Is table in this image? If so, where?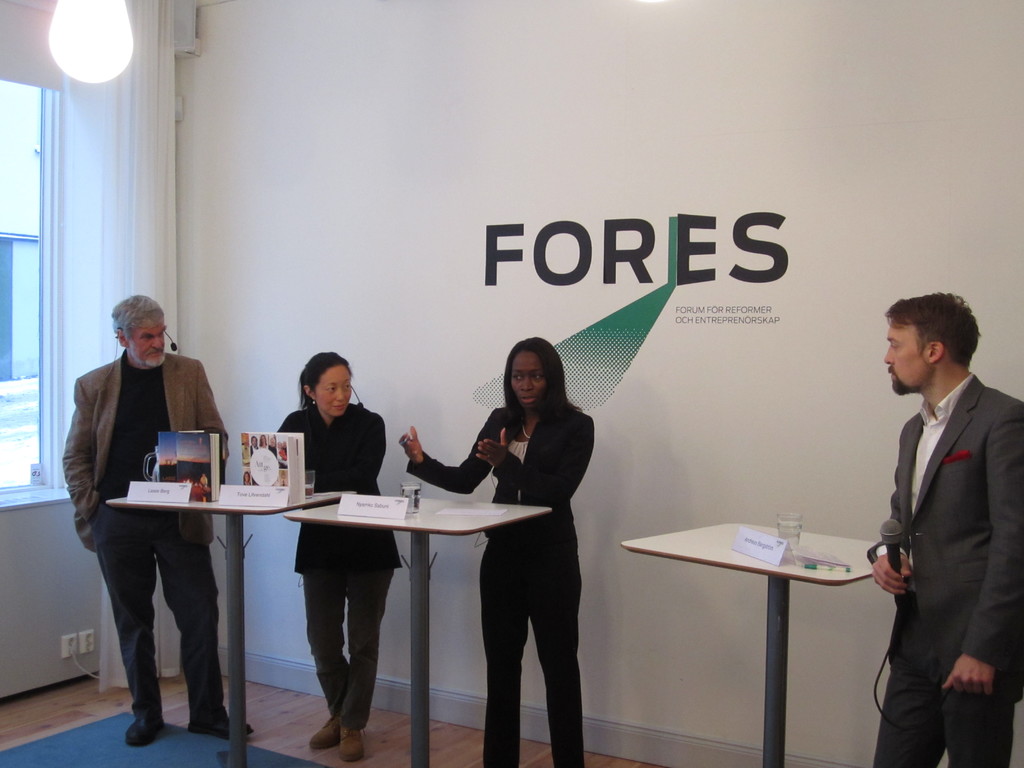
Yes, at 278 486 550 767.
